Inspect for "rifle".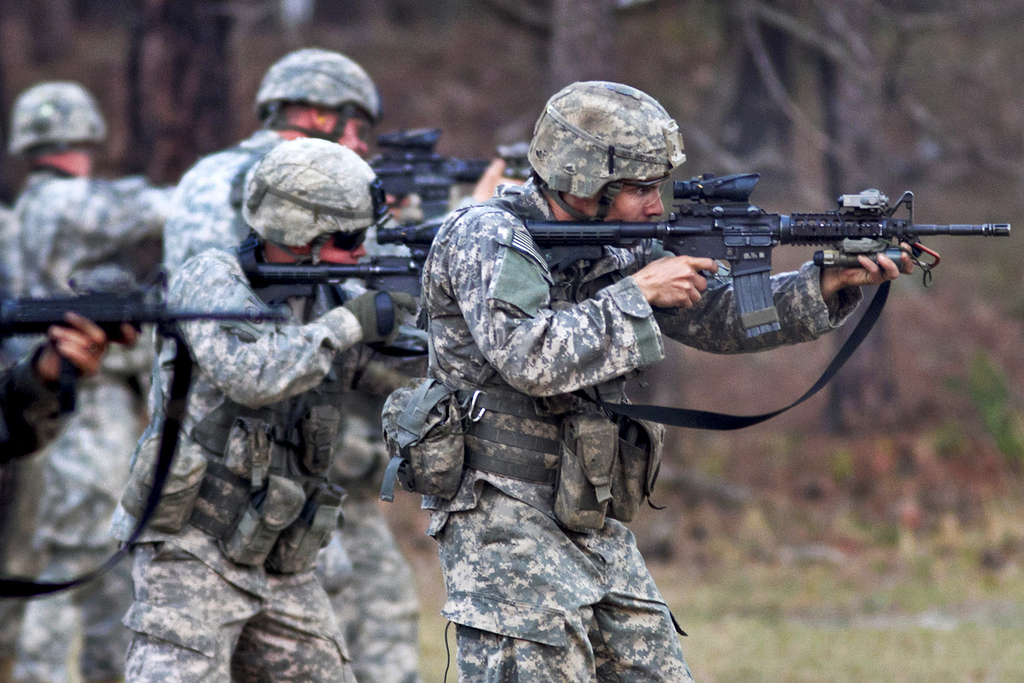
Inspection: left=502, top=155, right=1010, bottom=363.
